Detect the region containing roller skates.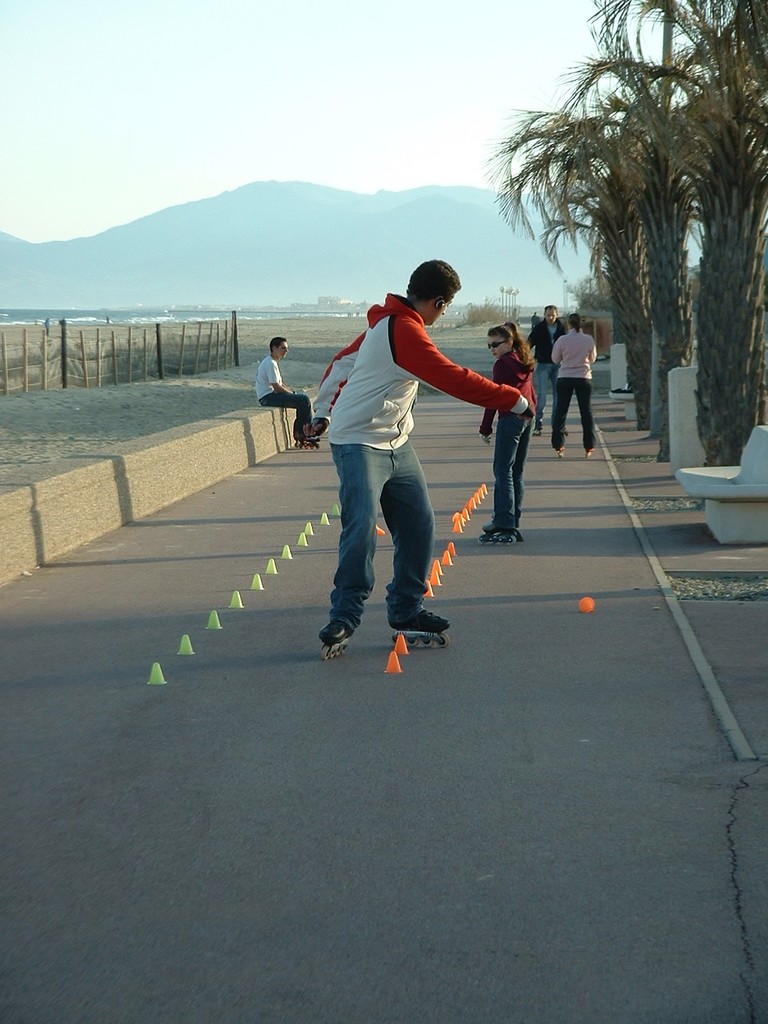
crop(484, 513, 520, 528).
